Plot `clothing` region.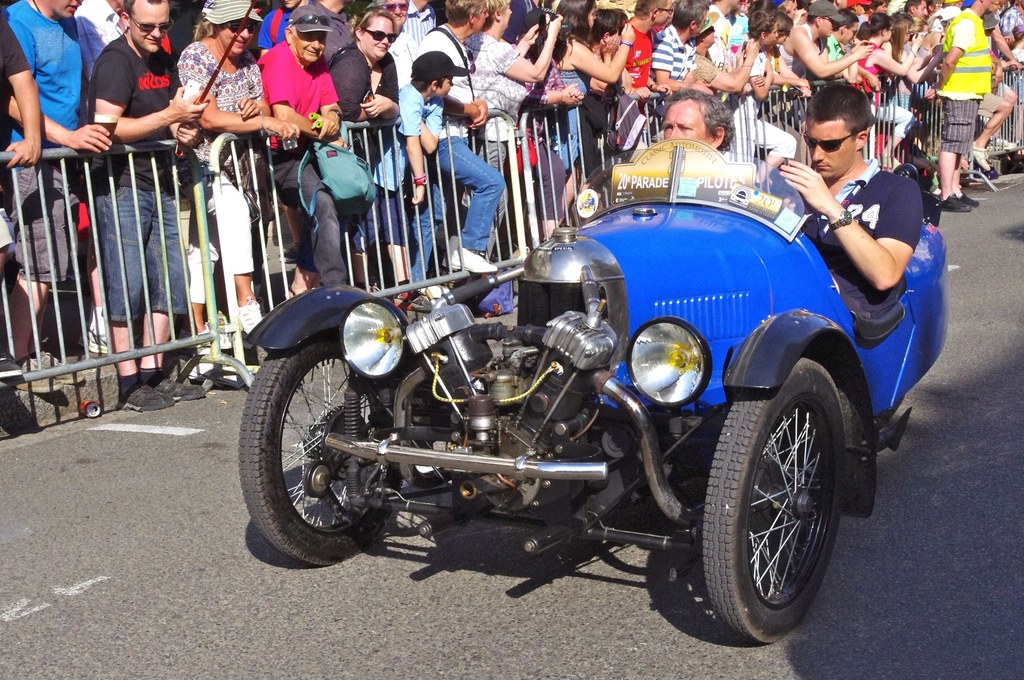
Plotted at Rect(76, 0, 127, 79).
